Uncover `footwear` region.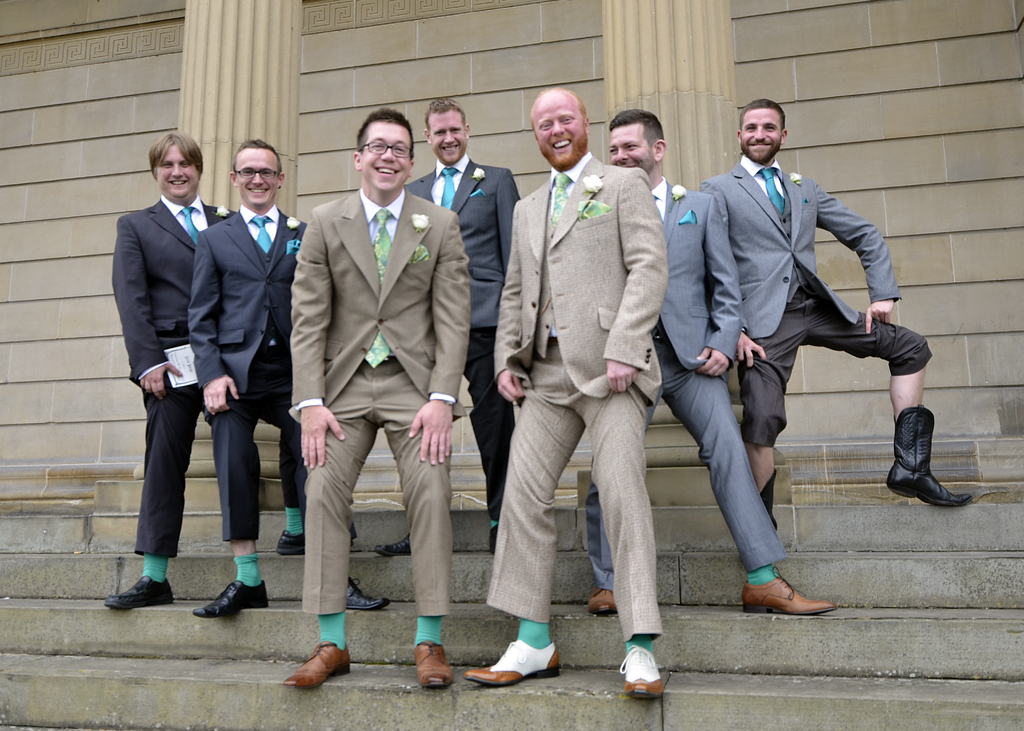
Uncovered: 744,574,840,612.
